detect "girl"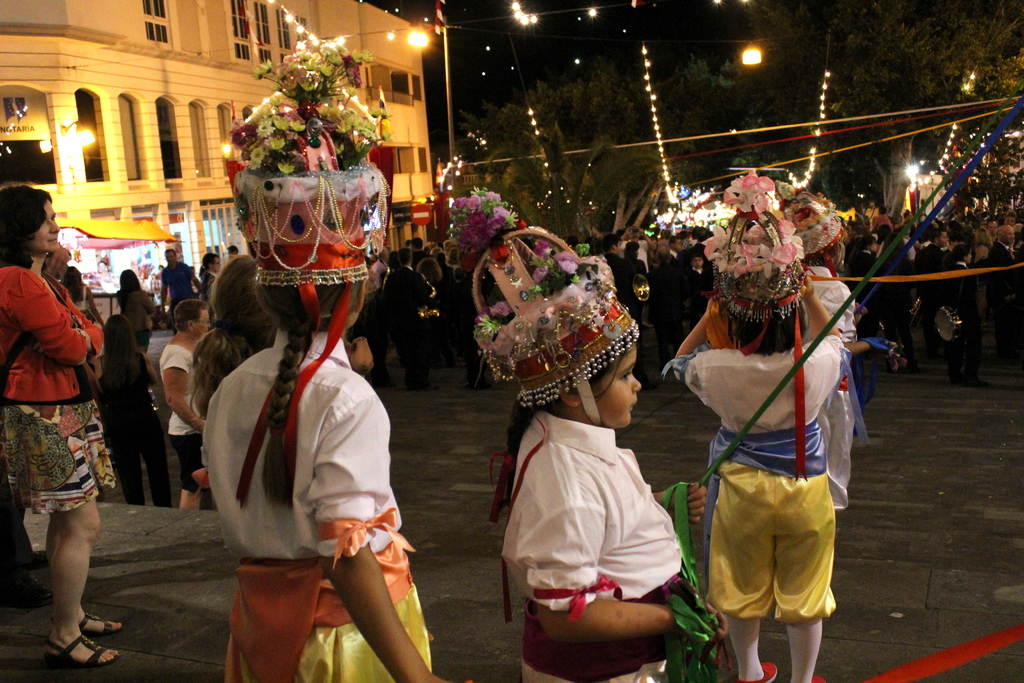
rect(478, 183, 733, 677)
